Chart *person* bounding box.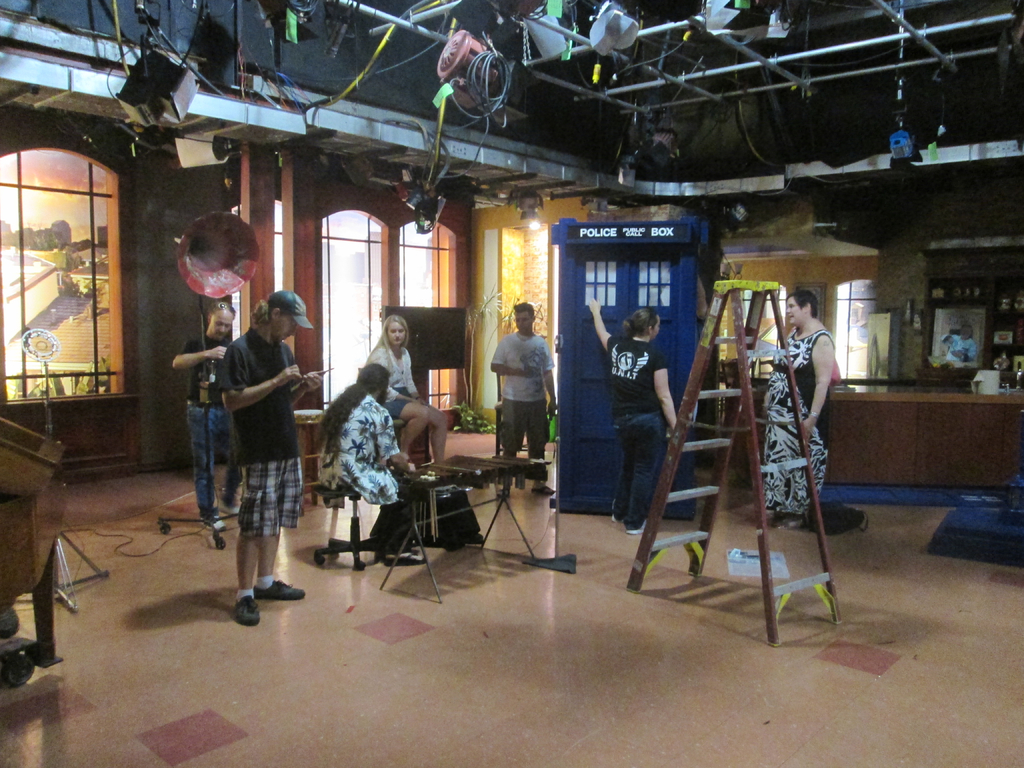
Charted: left=737, top=290, right=835, bottom=531.
